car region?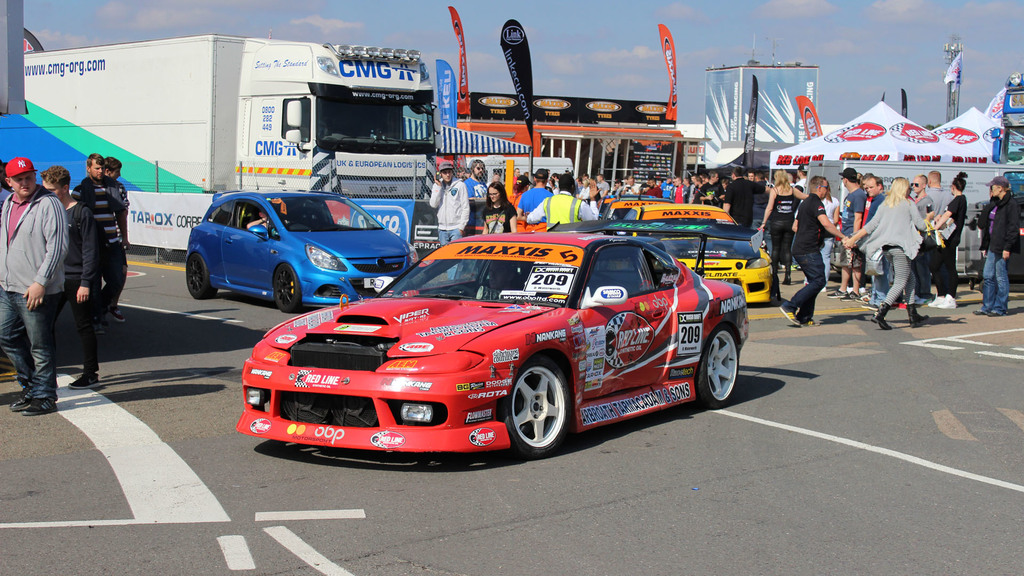
[620,202,772,303]
